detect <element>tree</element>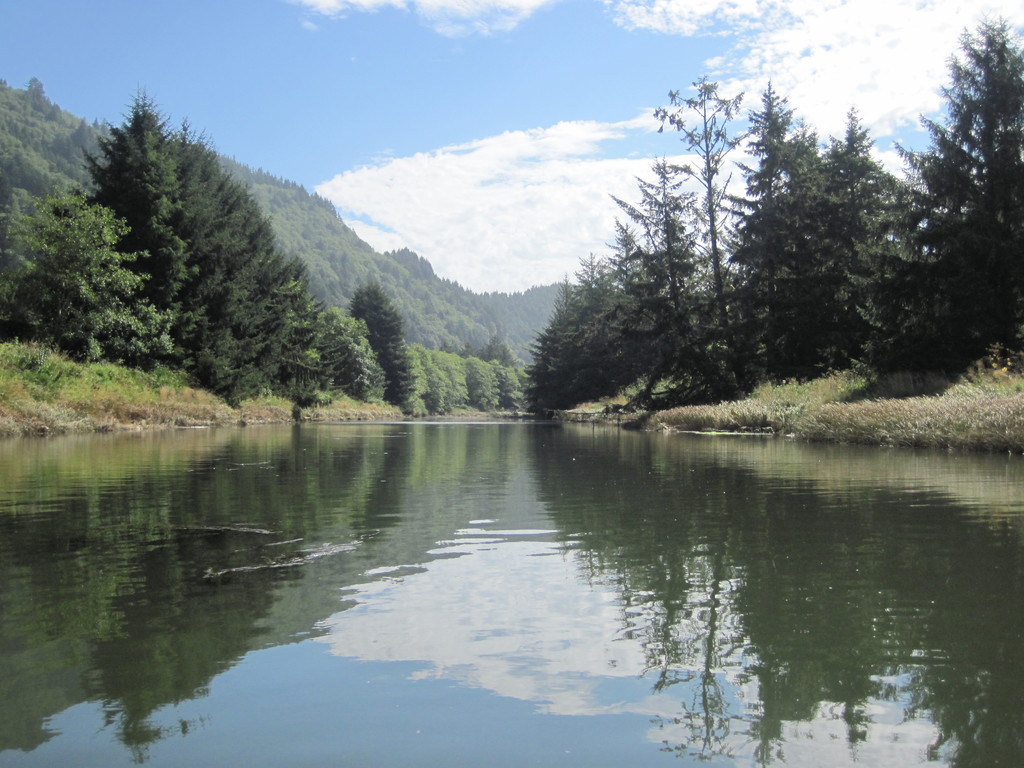
region(29, 74, 44, 95)
